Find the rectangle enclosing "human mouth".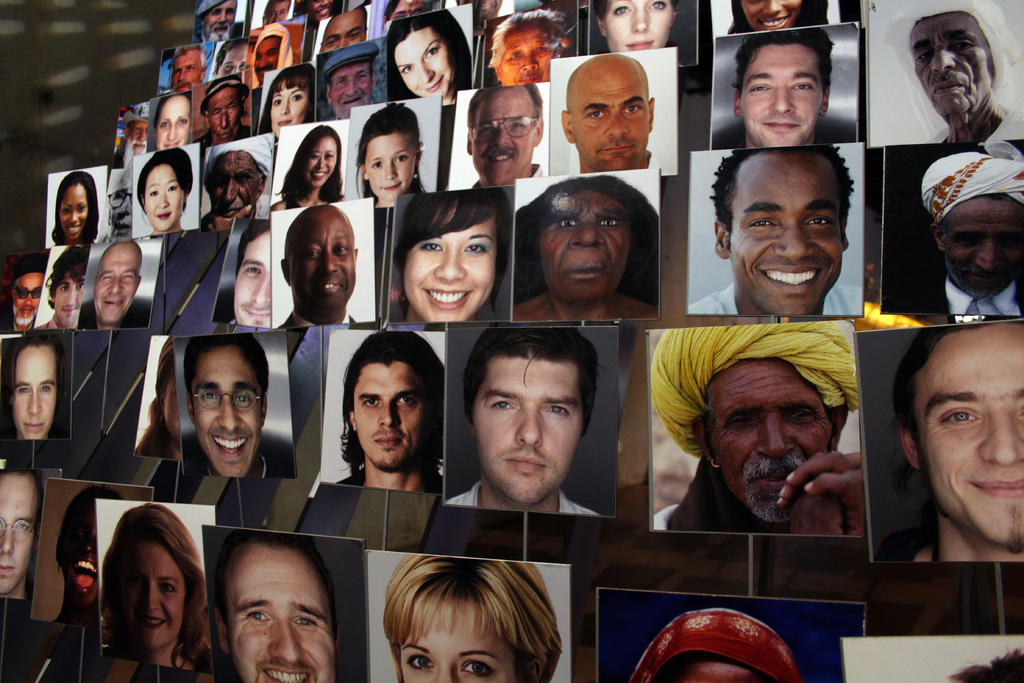
left=115, top=224, right=129, bottom=231.
